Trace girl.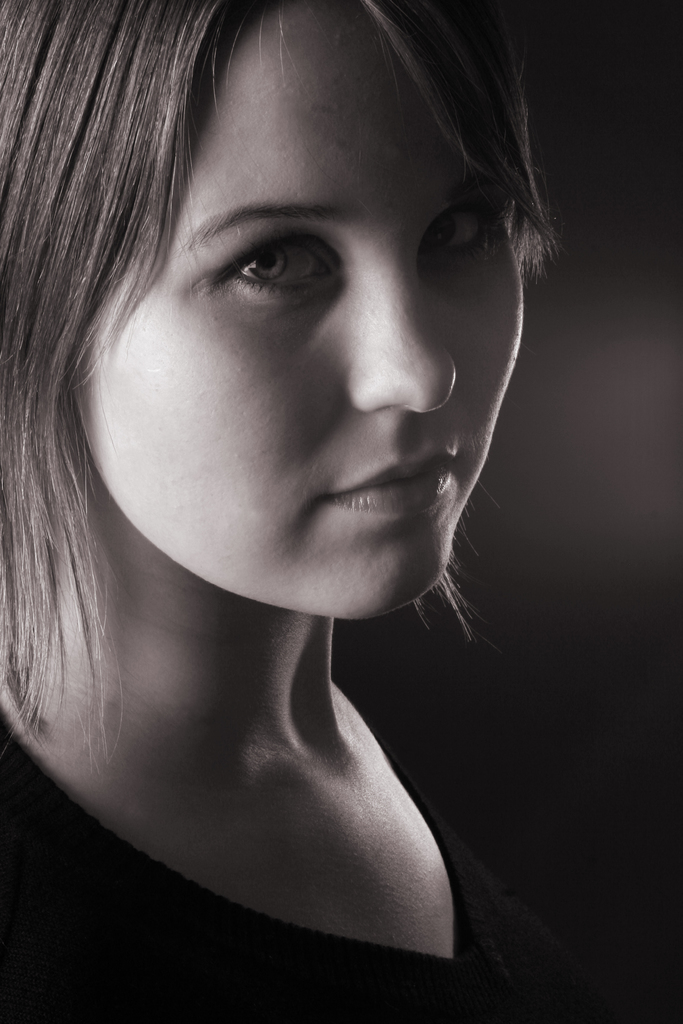
Traced to [0,0,682,1023].
